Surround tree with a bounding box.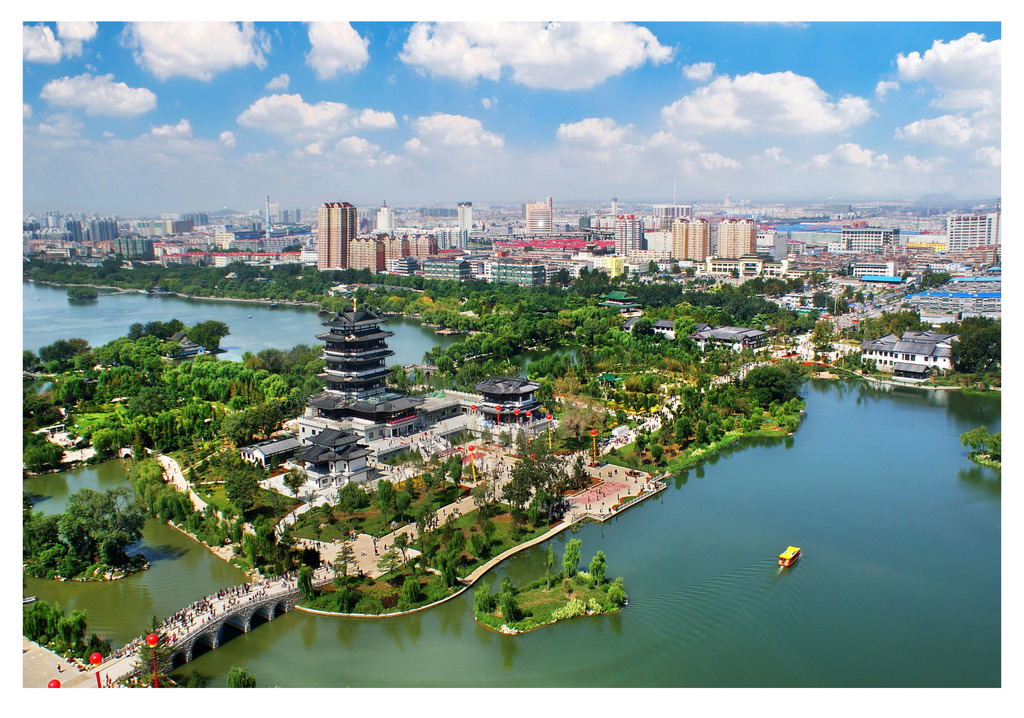
<region>972, 327, 1004, 377</region>.
